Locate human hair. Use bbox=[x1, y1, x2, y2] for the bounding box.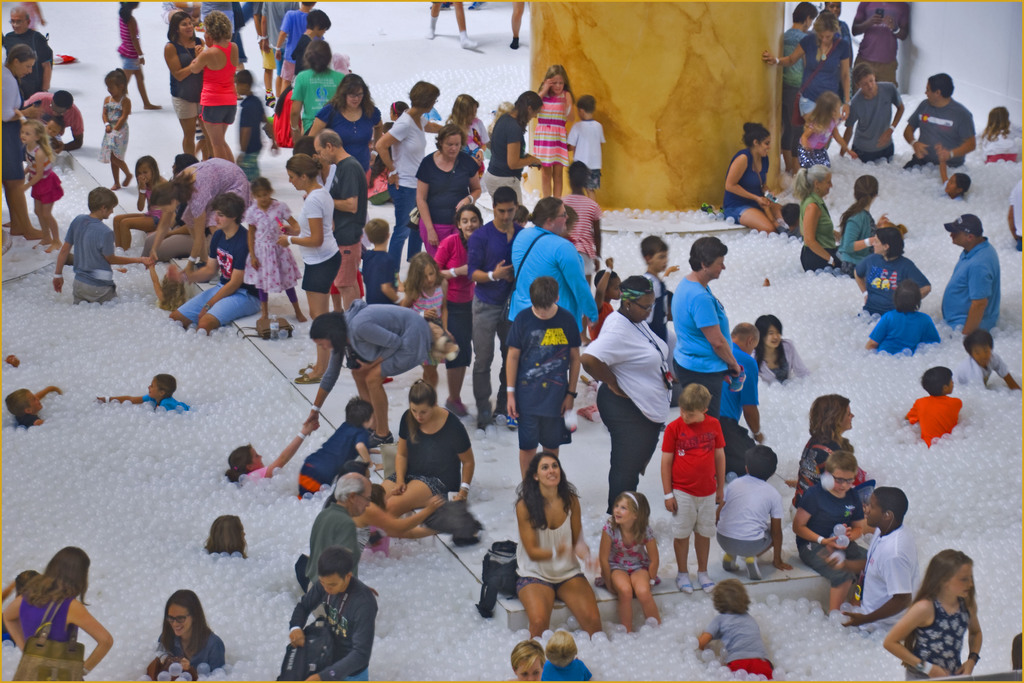
bbox=[212, 193, 244, 215].
